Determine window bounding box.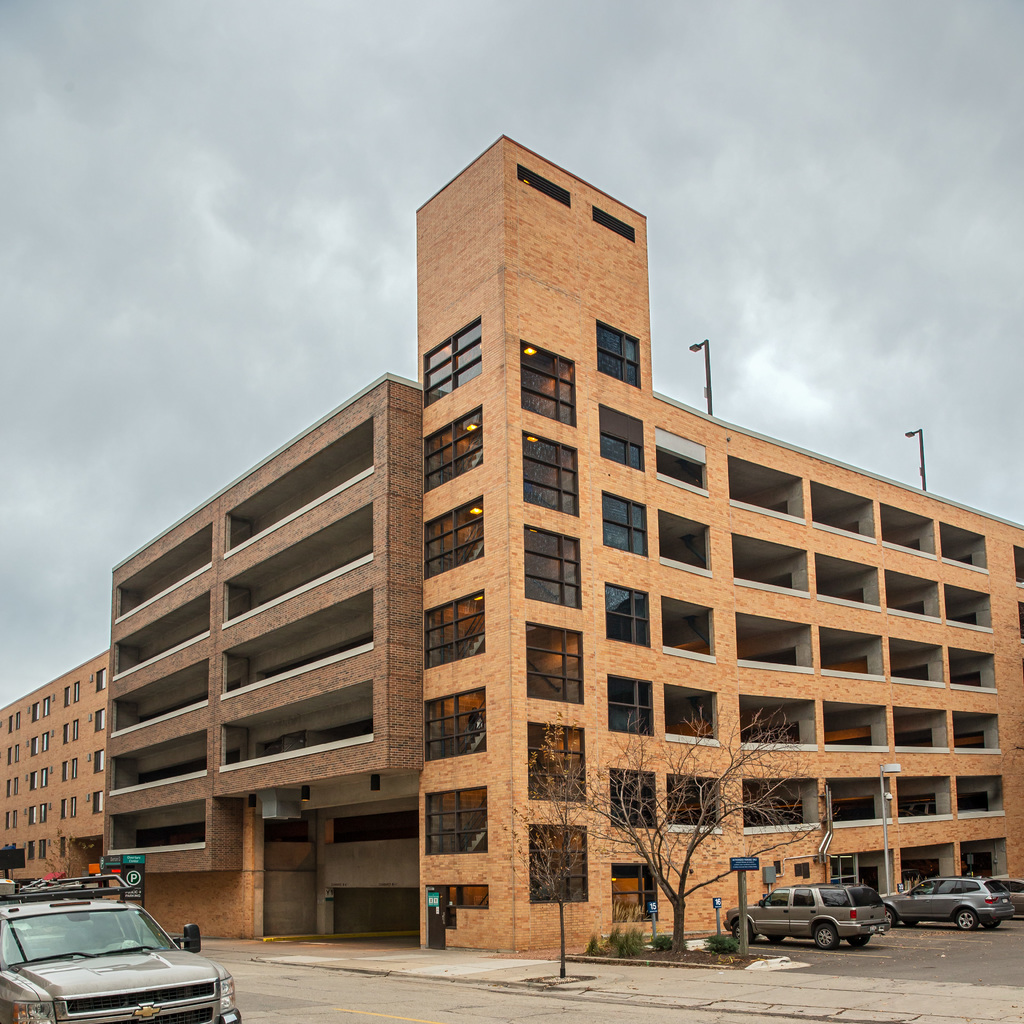
Determined: [left=664, top=680, right=721, bottom=746].
